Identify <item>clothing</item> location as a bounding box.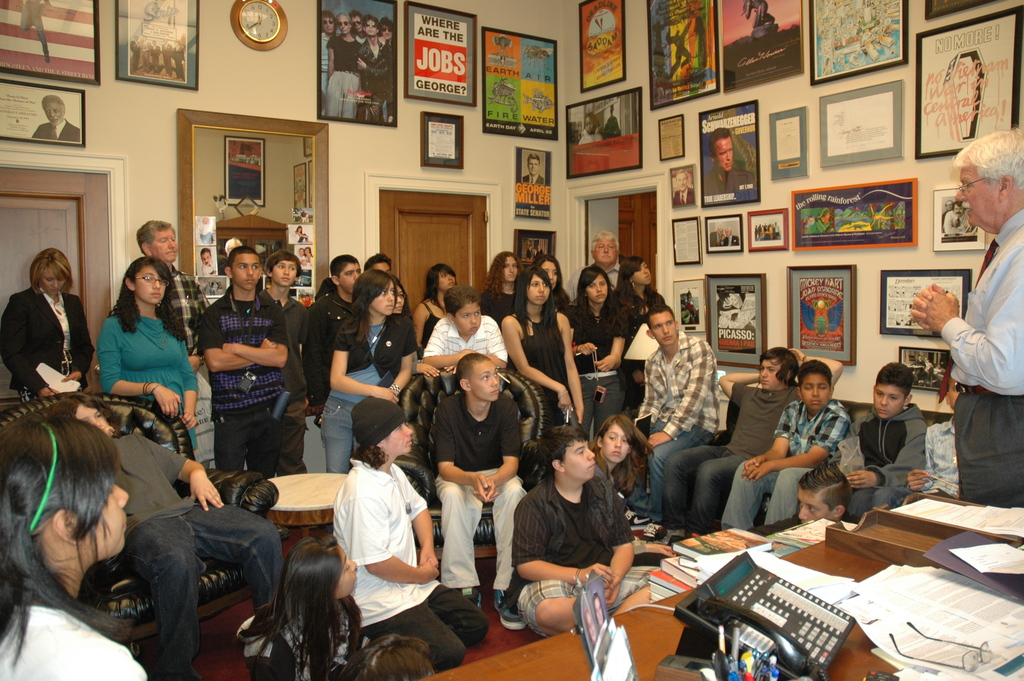
(left=704, top=174, right=759, bottom=201).
